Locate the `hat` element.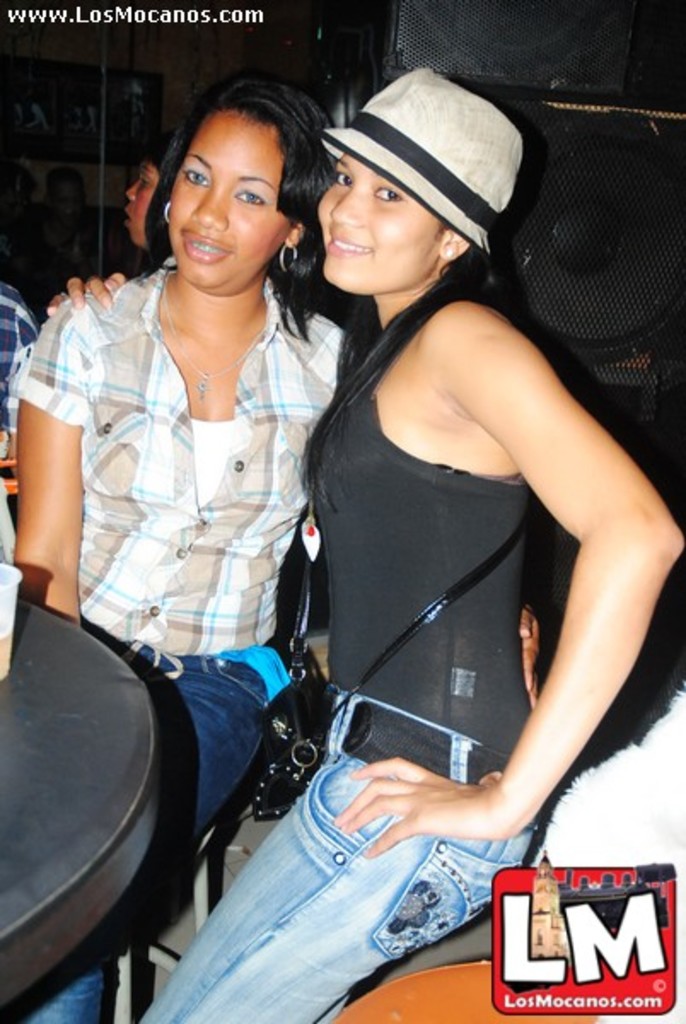
Element bbox: crop(319, 61, 524, 254).
